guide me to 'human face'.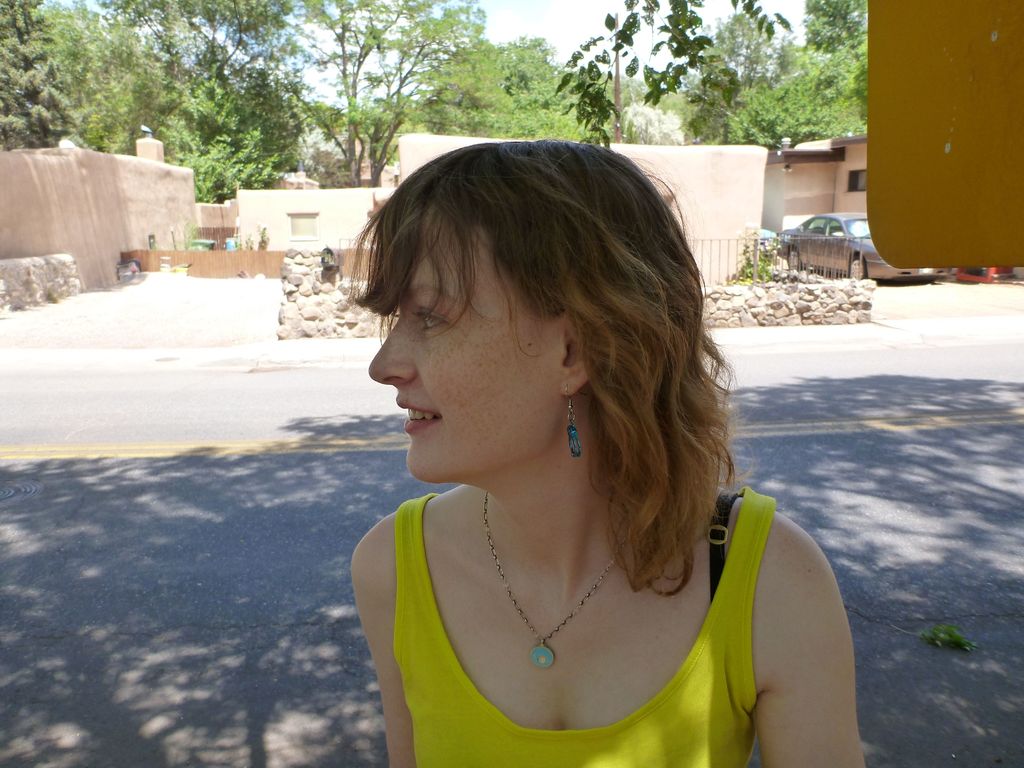
Guidance: locate(371, 243, 621, 508).
